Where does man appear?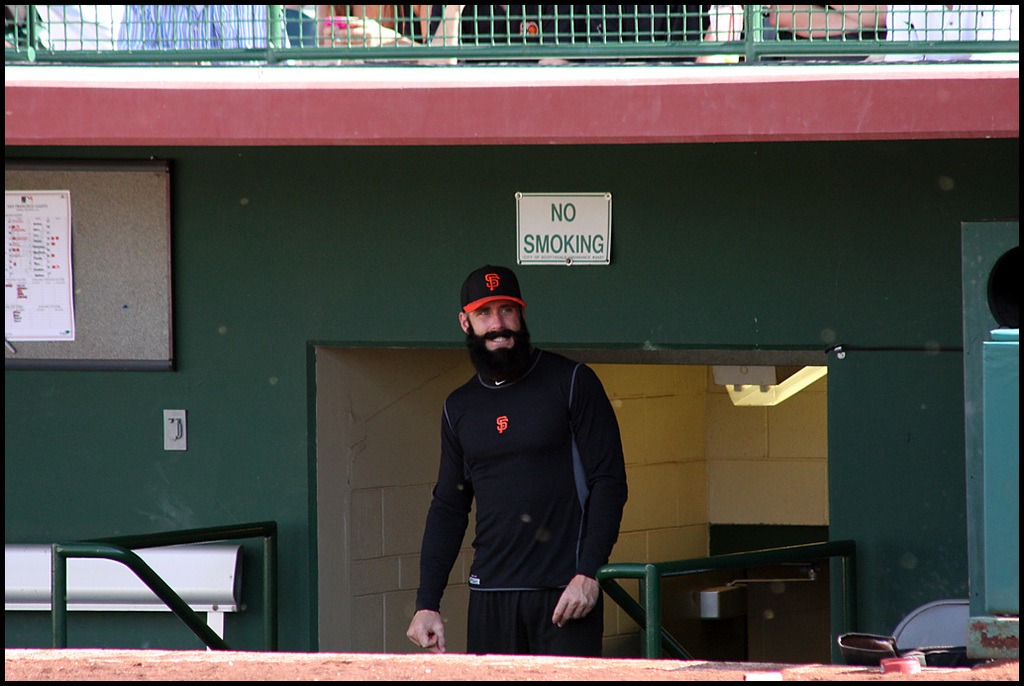
Appears at crop(402, 249, 637, 664).
